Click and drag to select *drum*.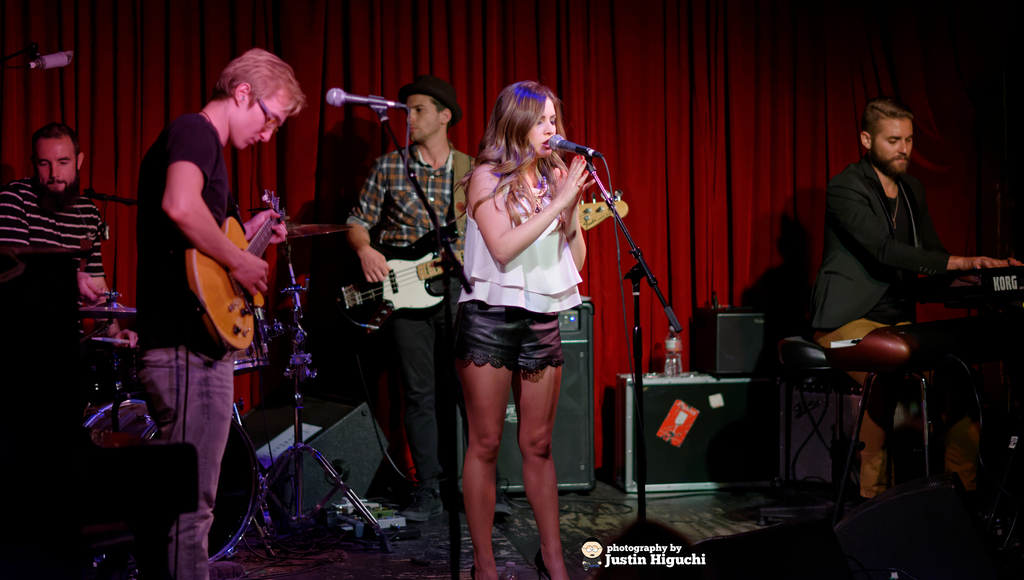
Selection: region(233, 303, 278, 377).
